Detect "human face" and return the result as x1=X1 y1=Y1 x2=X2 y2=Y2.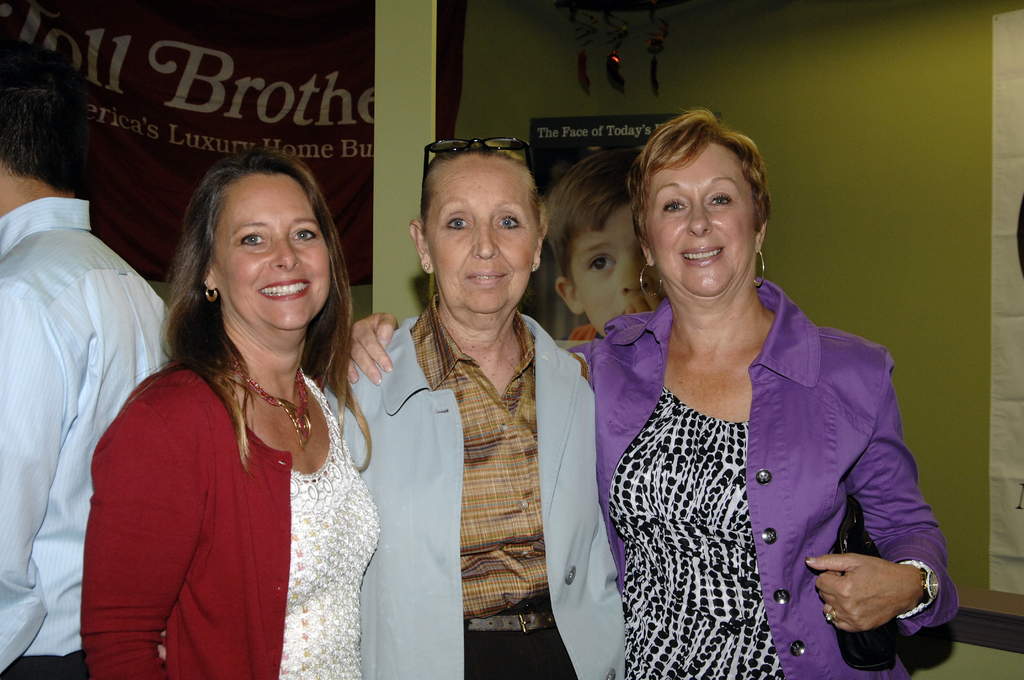
x1=568 y1=203 x2=650 y2=332.
